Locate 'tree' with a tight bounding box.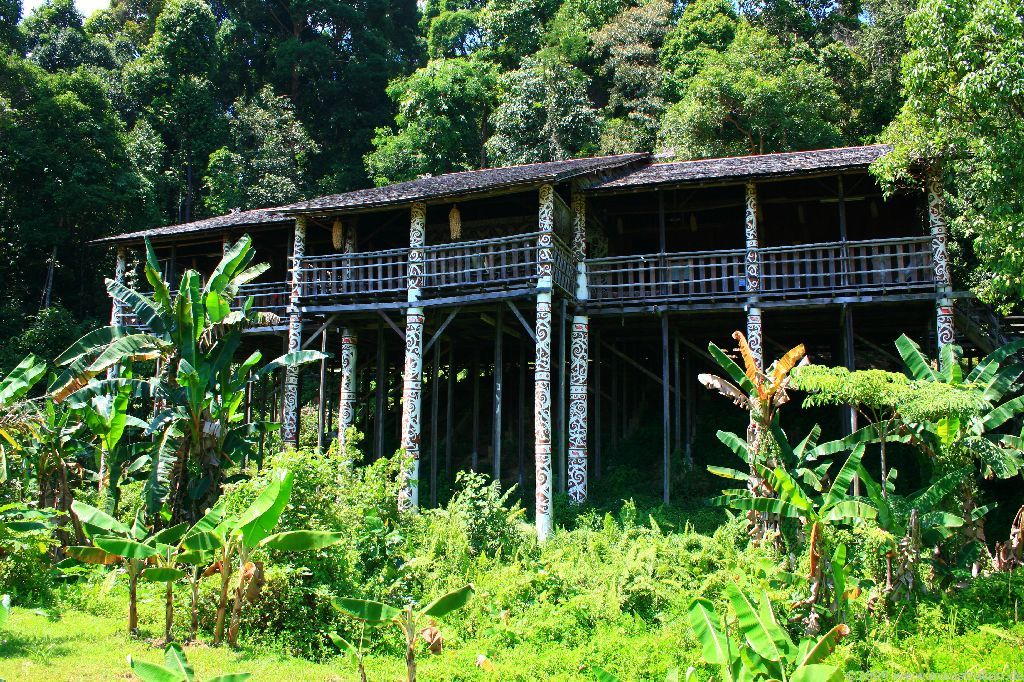
region(56, 168, 307, 633).
